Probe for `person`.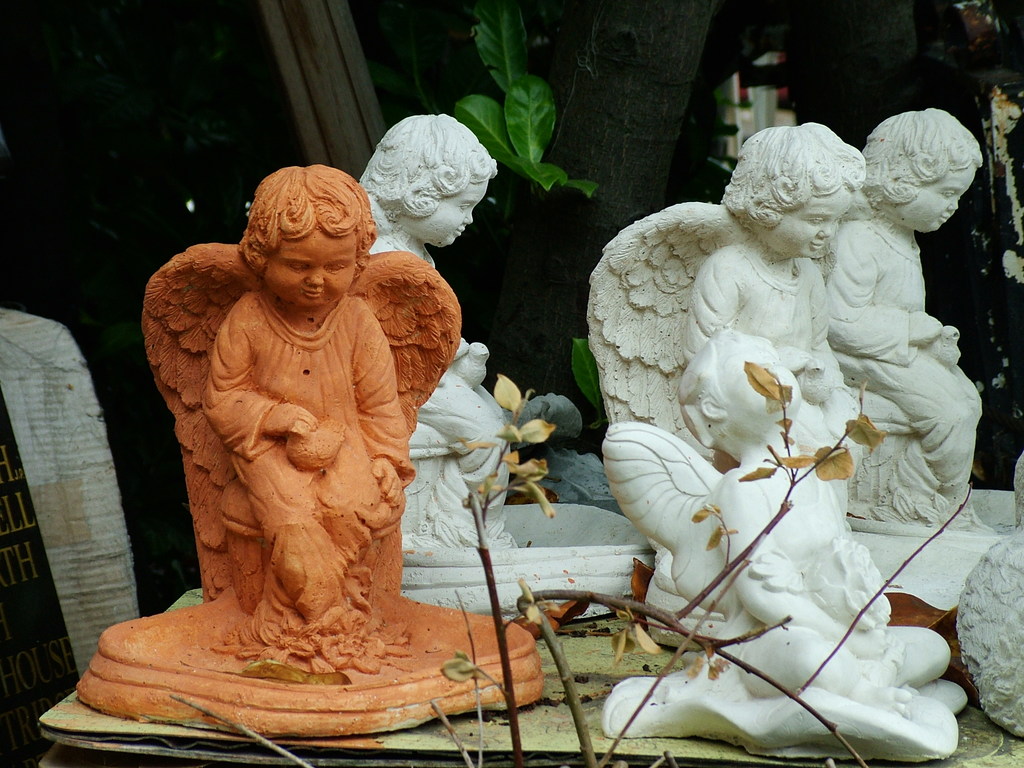
Probe result: {"left": 825, "top": 102, "right": 996, "bottom": 534}.
